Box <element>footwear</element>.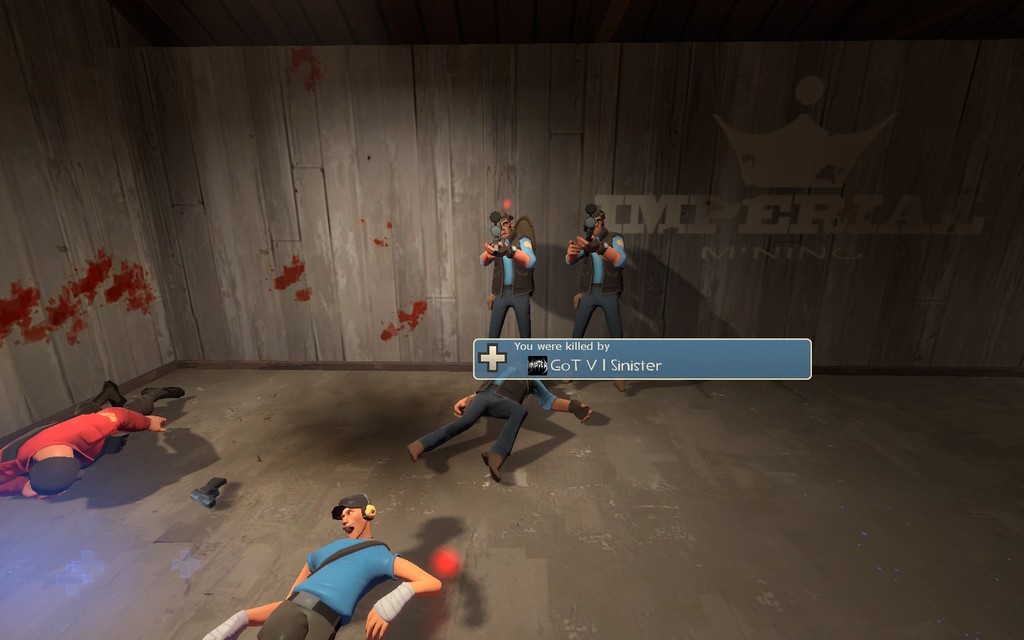
612, 377, 628, 393.
